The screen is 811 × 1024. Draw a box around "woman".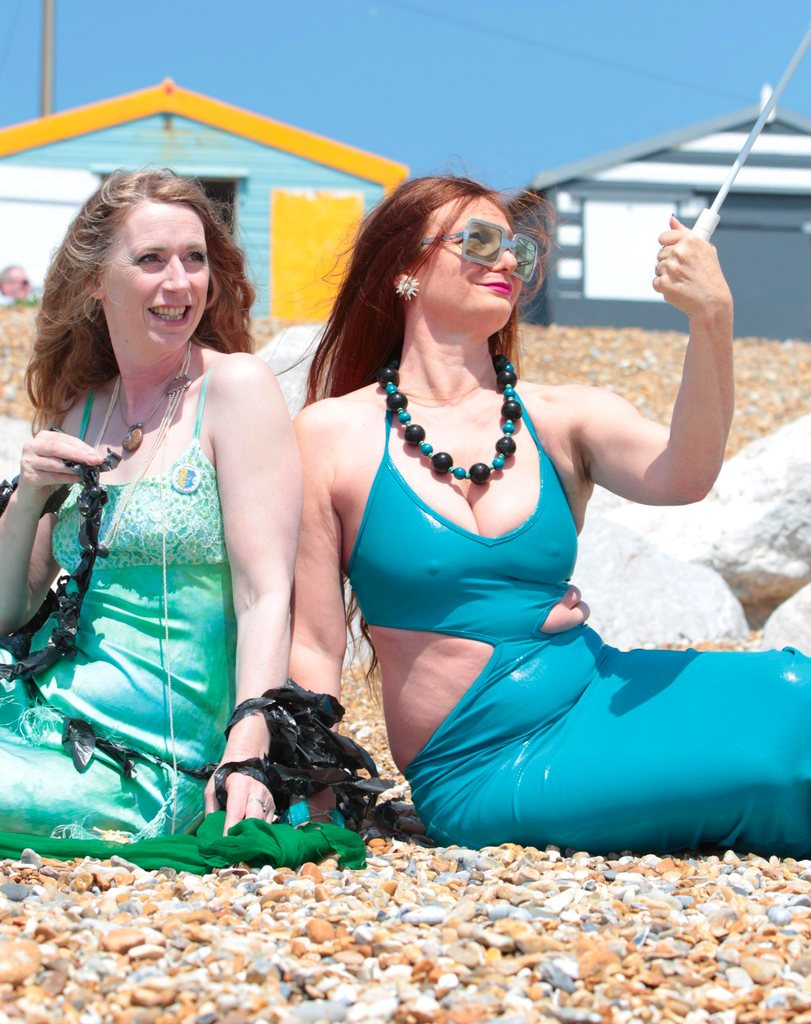
region(291, 169, 810, 858).
